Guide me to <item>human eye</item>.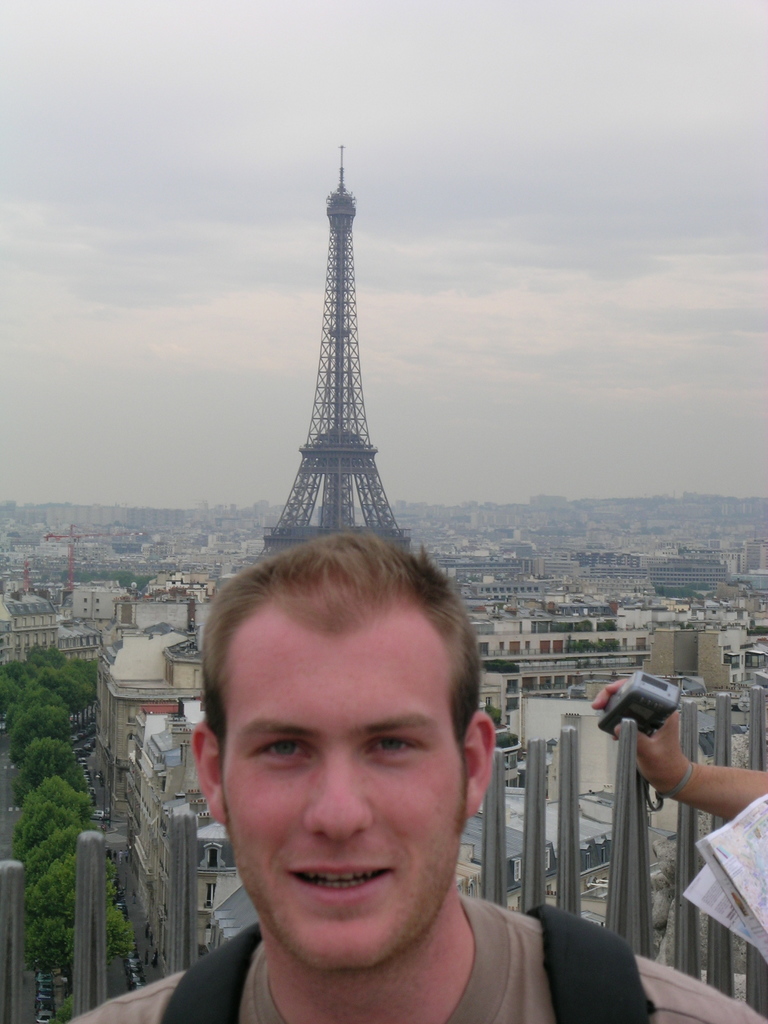
Guidance: {"x1": 363, "y1": 736, "x2": 431, "y2": 772}.
